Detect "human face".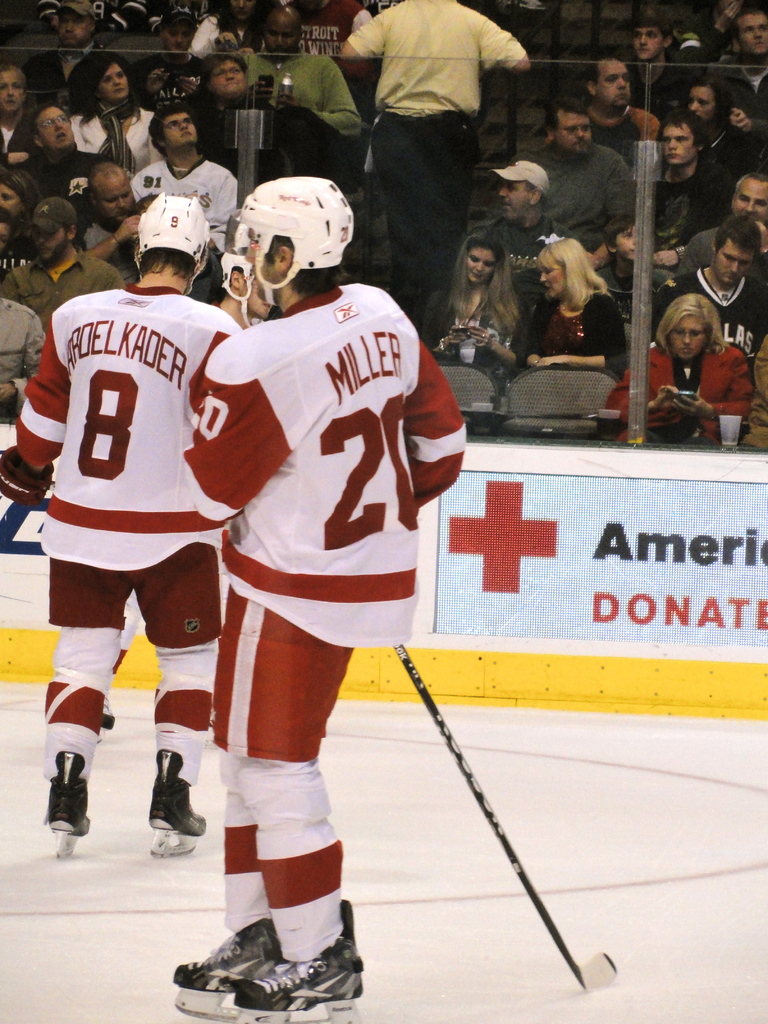
Detected at {"x1": 562, "y1": 116, "x2": 589, "y2": 147}.
